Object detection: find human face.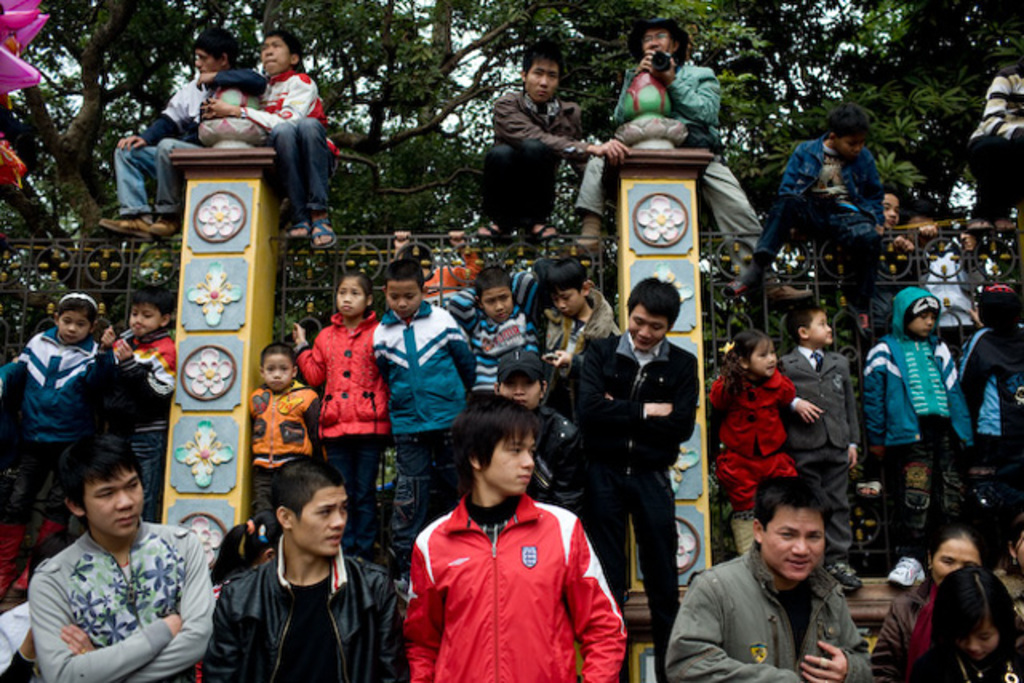
(x1=498, y1=373, x2=542, y2=409).
